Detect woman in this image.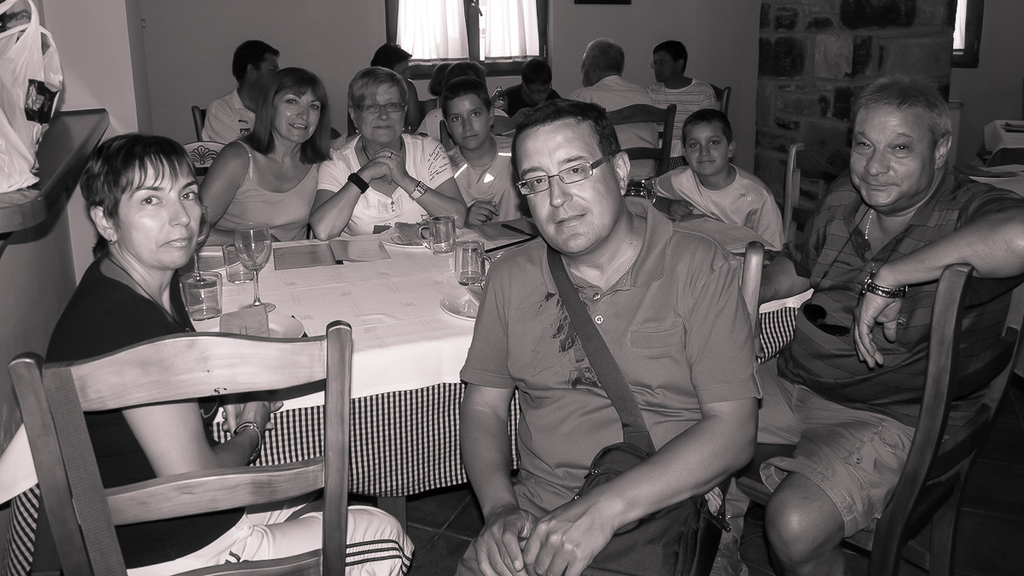
Detection: x1=42 y1=133 x2=417 y2=575.
